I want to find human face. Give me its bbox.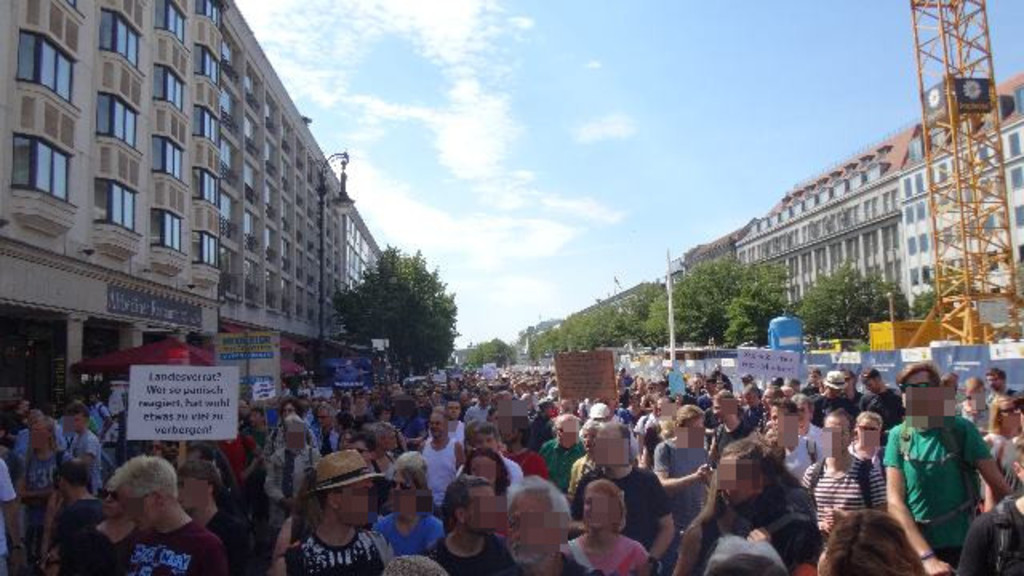
pyautogui.locateOnScreen(430, 413, 445, 438).
